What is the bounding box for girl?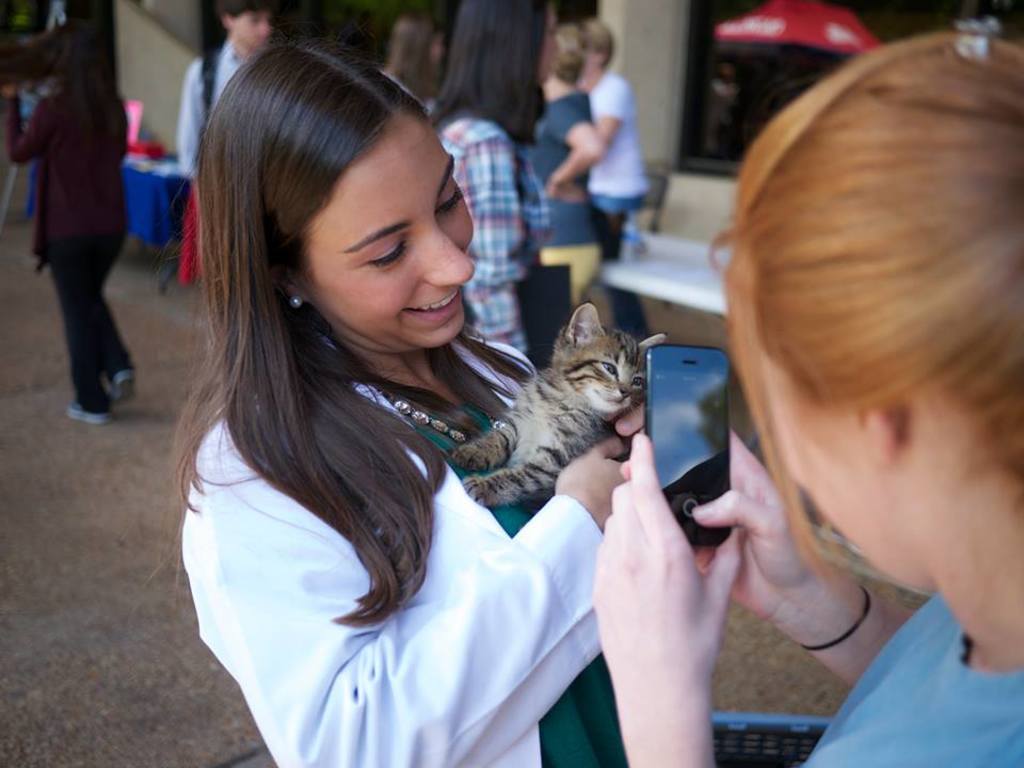
region(586, 37, 1023, 767).
